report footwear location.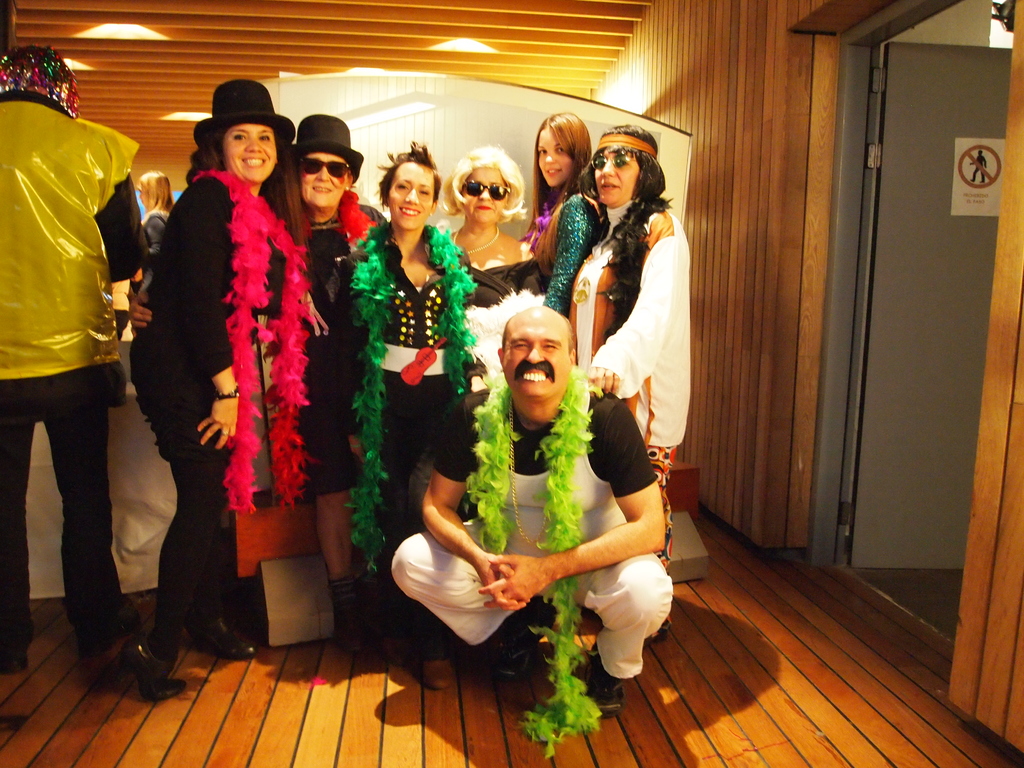
Report: 181/611/268/659.
